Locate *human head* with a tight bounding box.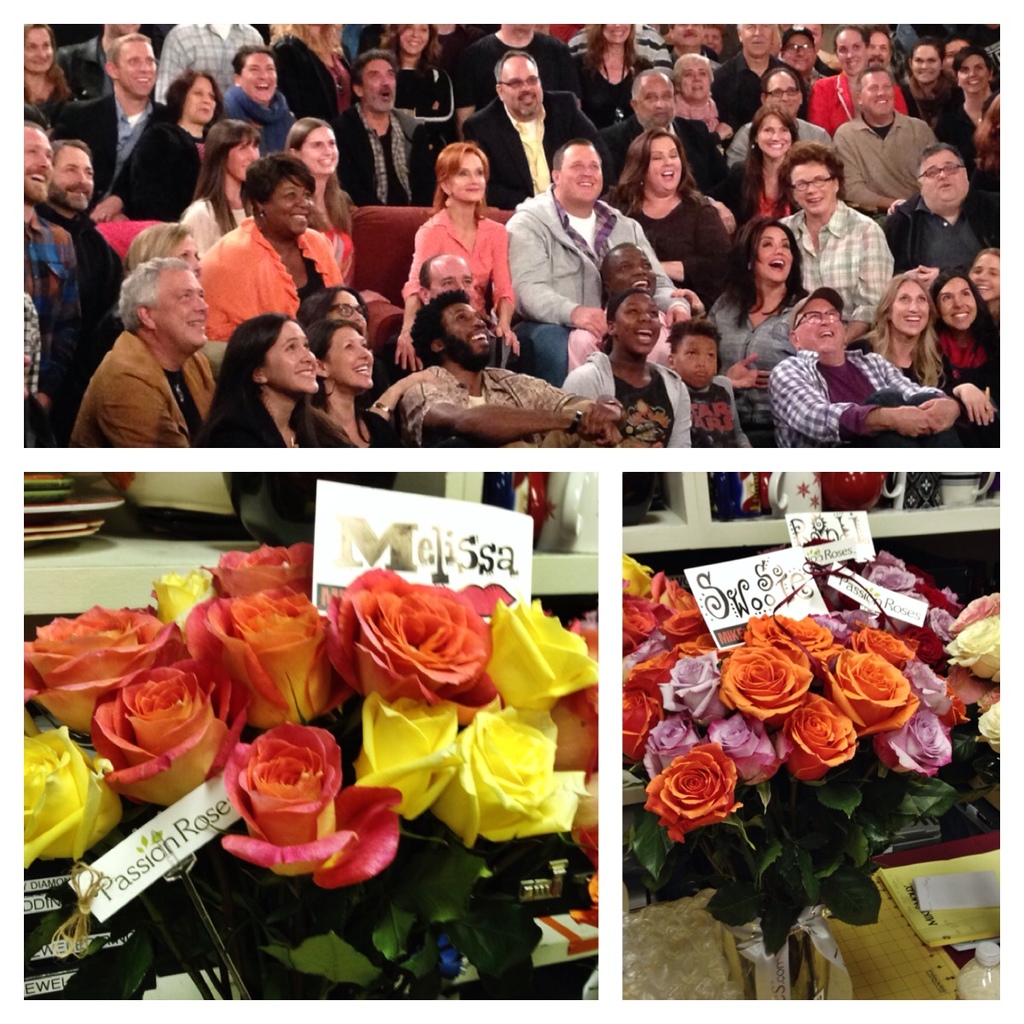
{"x1": 912, "y1": 35, "x2": 947, "y2": 83}.
